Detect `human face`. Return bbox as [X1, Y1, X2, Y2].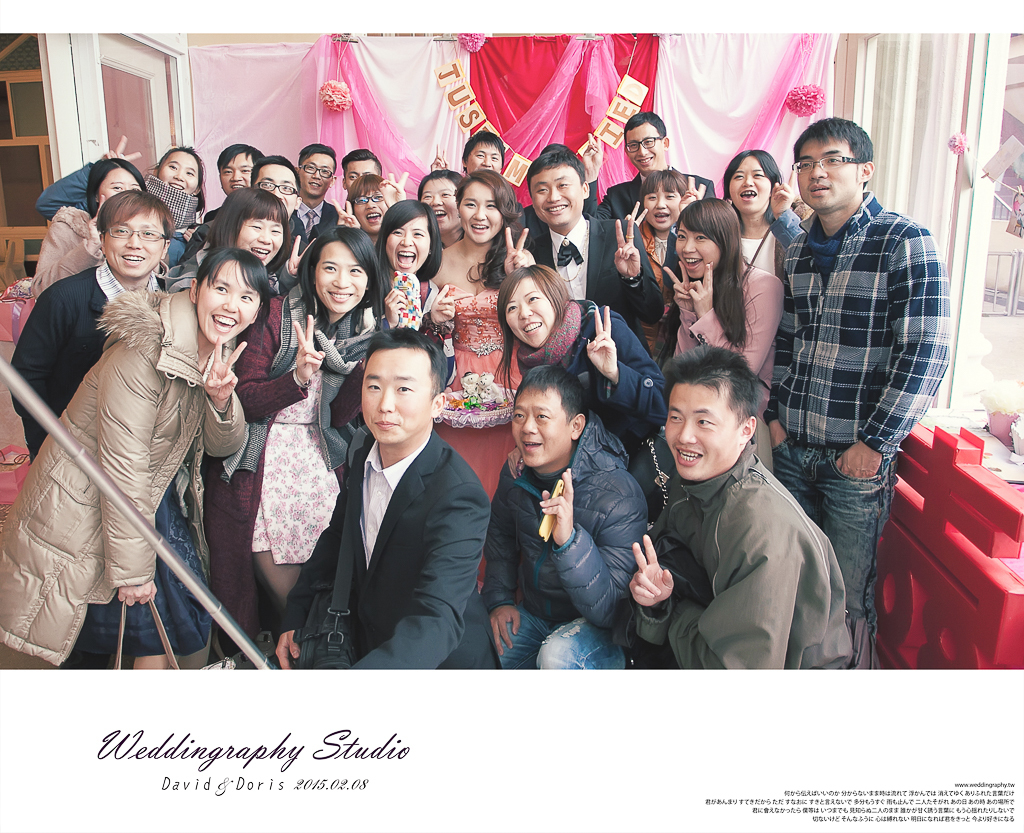
[317, 240, 369, 316].
